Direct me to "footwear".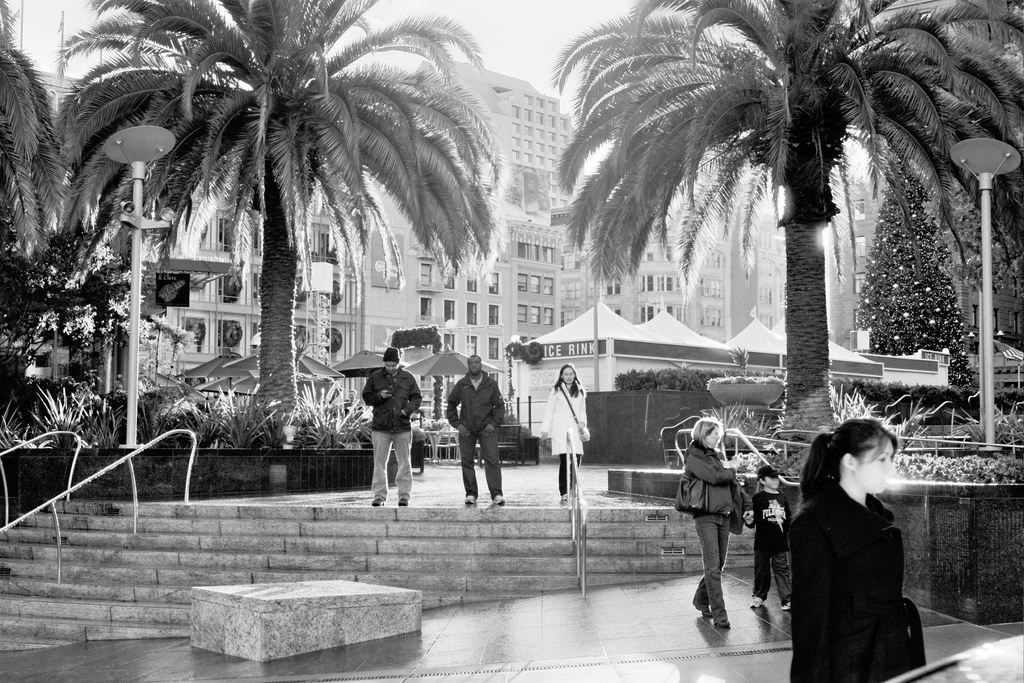
Direction: 398, 497, 407, 506.
